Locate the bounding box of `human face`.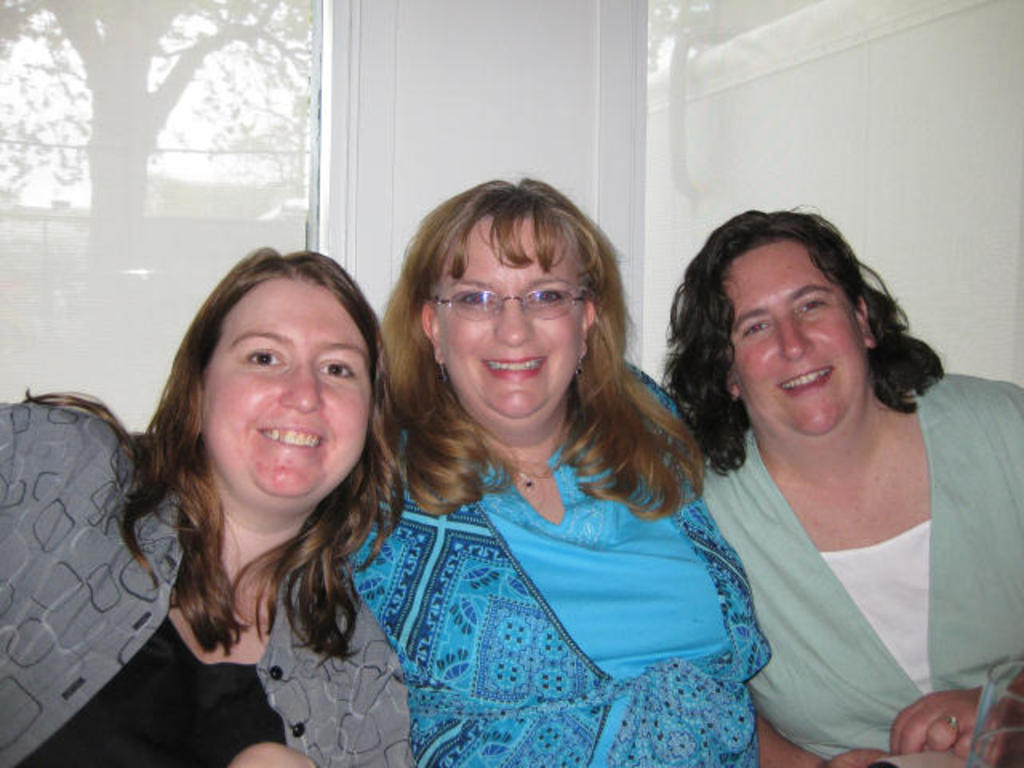
Bounding box: crop(723, 240, 862, 443).
